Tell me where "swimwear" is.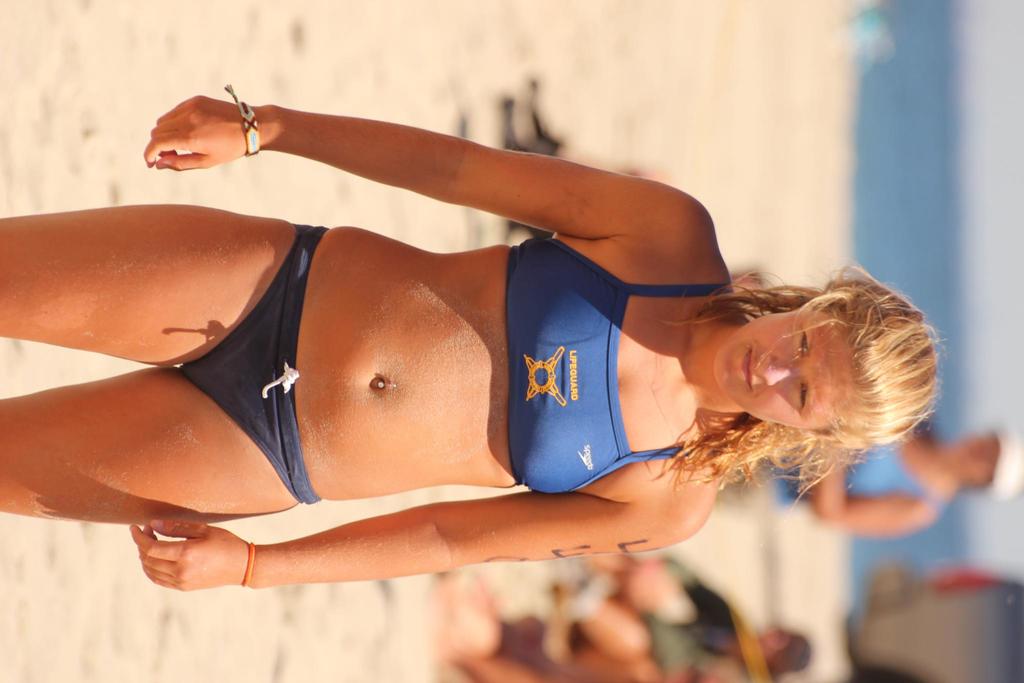
"swimwear" is at box(498, 237, 737, 492).
